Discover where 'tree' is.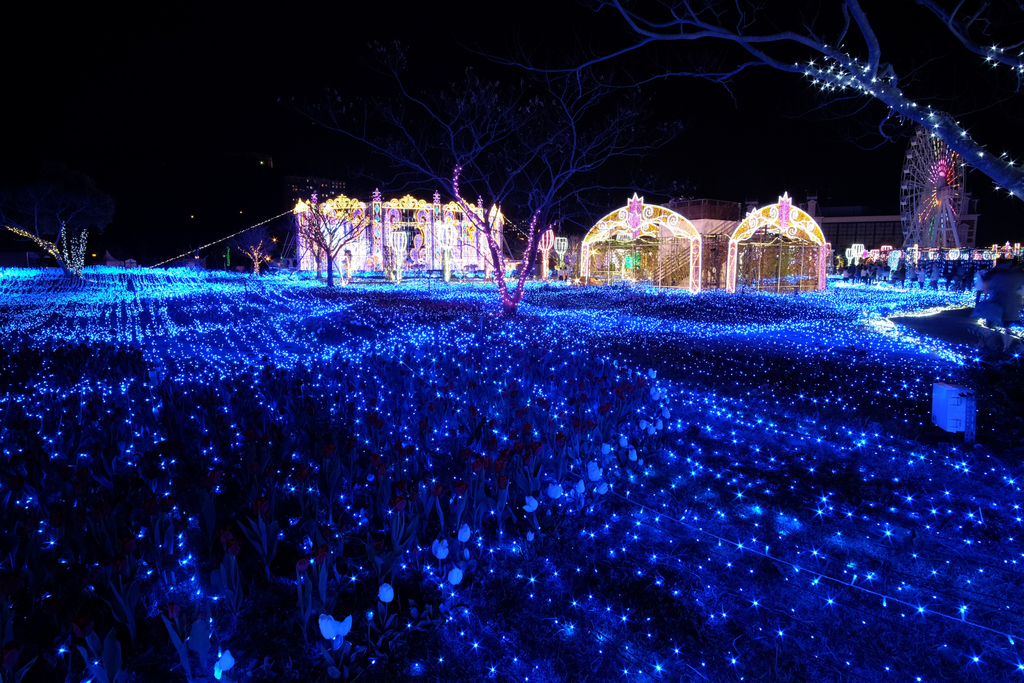
Discovered at [left=241, top=236, right=271, bottom=276].
